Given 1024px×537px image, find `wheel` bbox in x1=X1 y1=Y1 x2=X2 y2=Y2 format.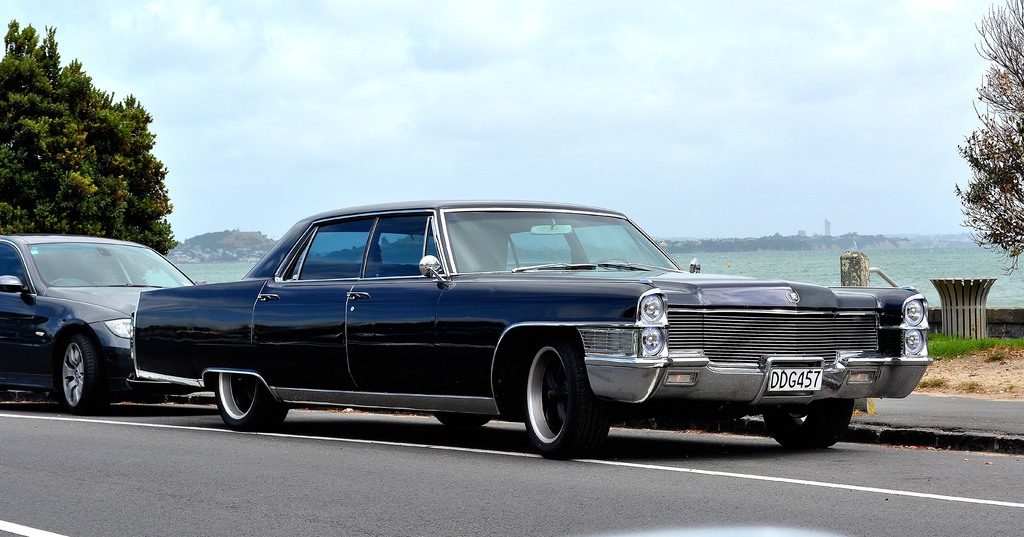
x1=436 y1=413 x2=490 y2=427.
